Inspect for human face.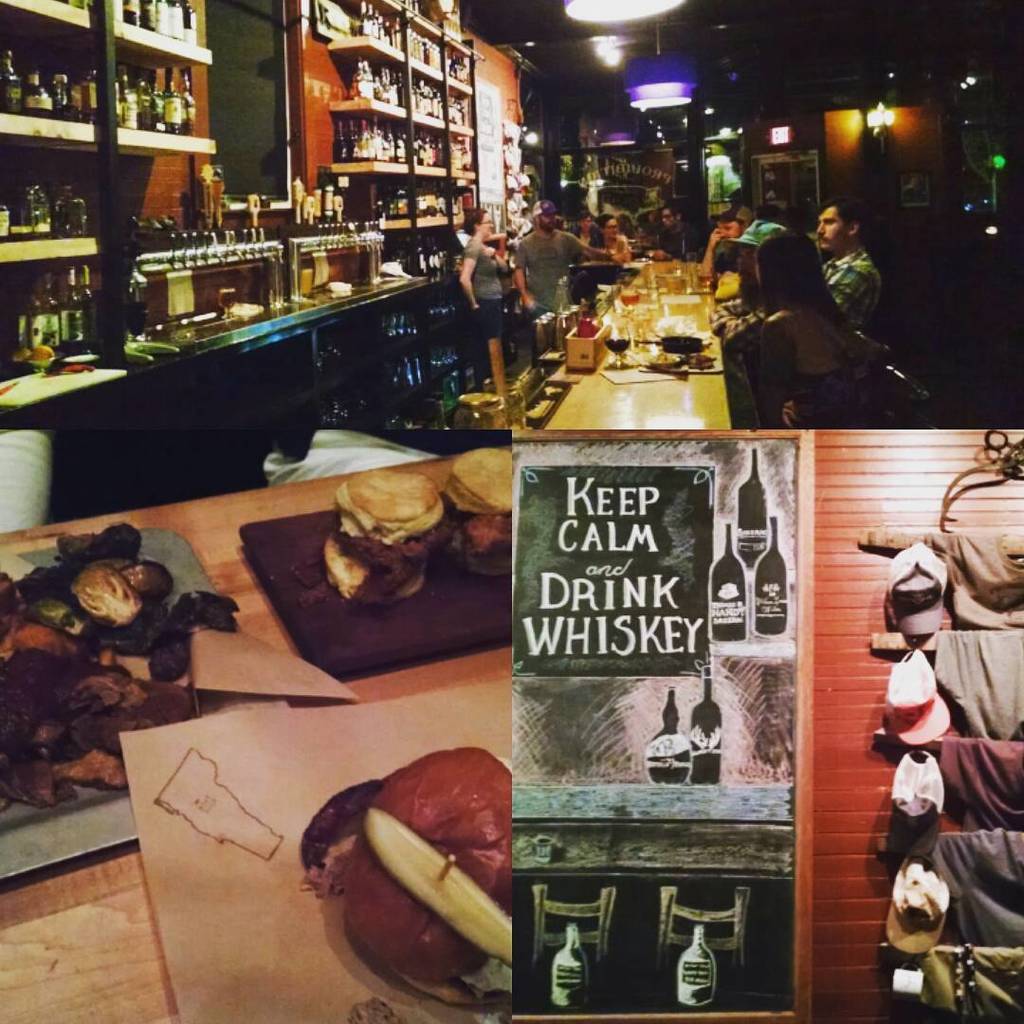
Inspection: [476, 212, 493, 236].
